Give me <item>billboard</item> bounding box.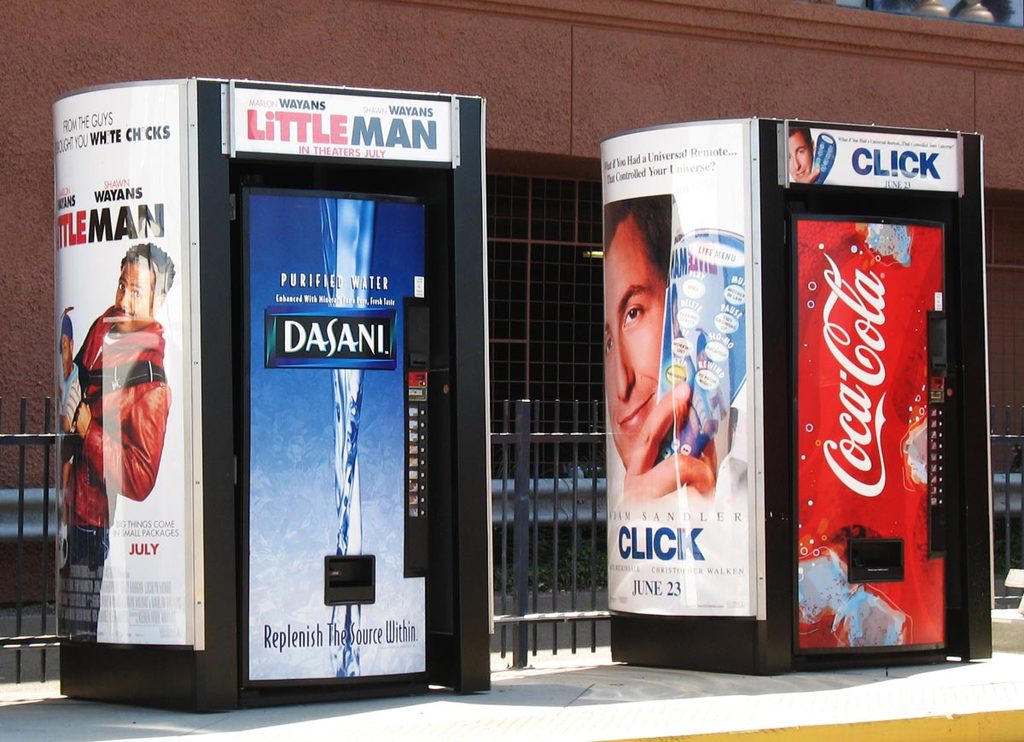
bbox(776, 124, 954, 188).
